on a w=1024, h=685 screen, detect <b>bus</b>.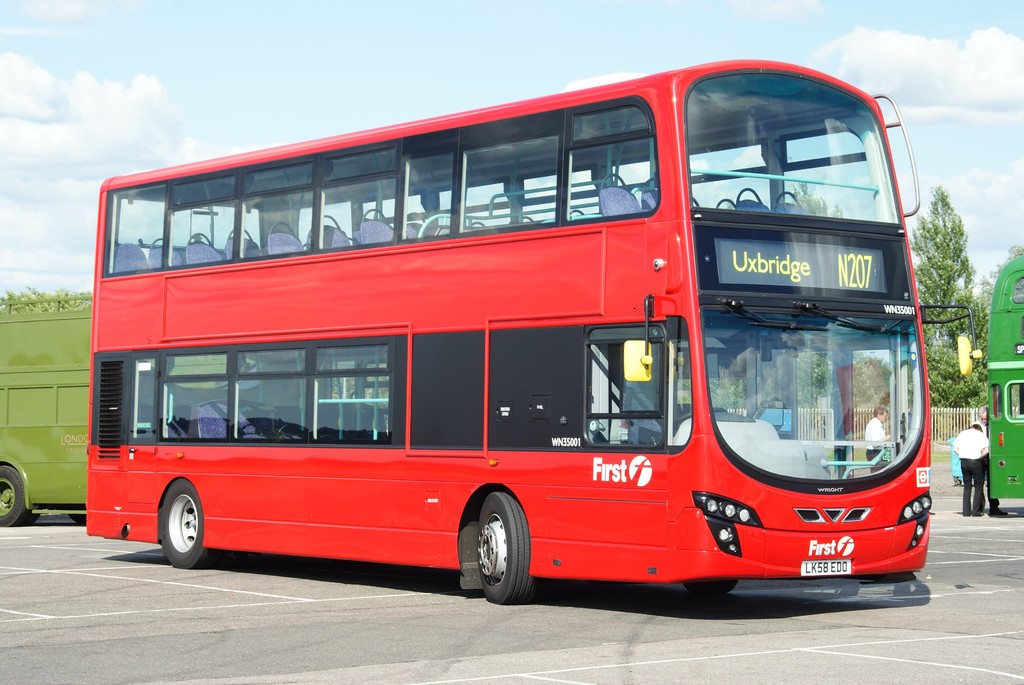
region(985, 254, 1023, 498).
